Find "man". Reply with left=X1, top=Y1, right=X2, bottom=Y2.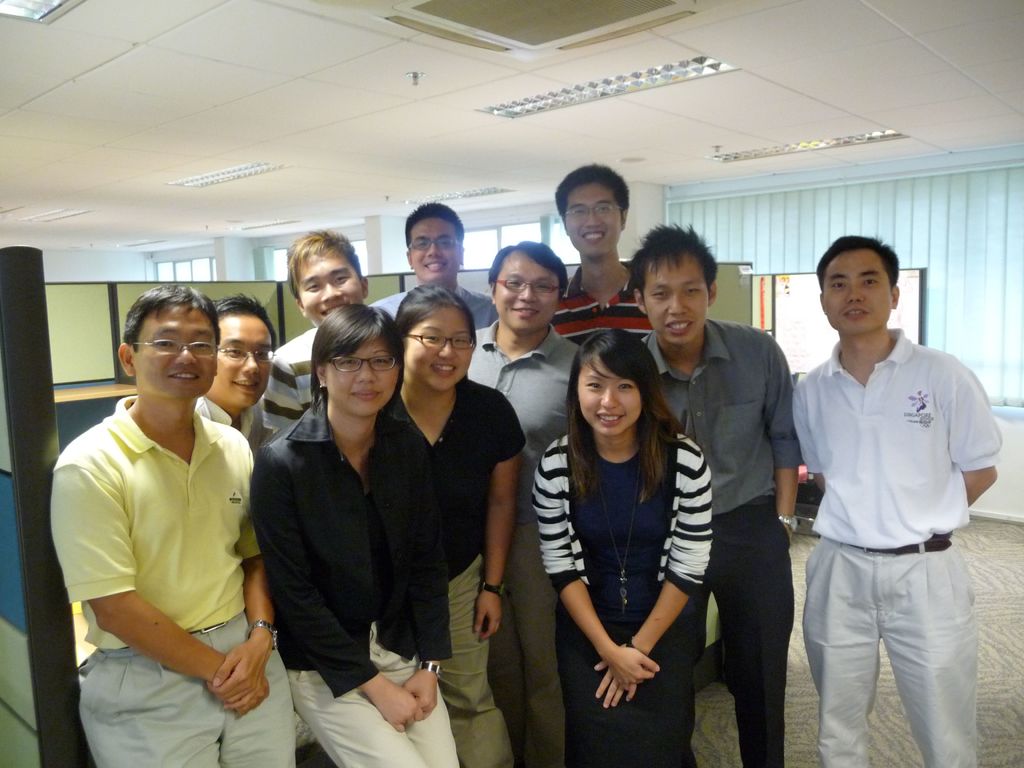
left=794, top=232, right=1001, bottom=767.
